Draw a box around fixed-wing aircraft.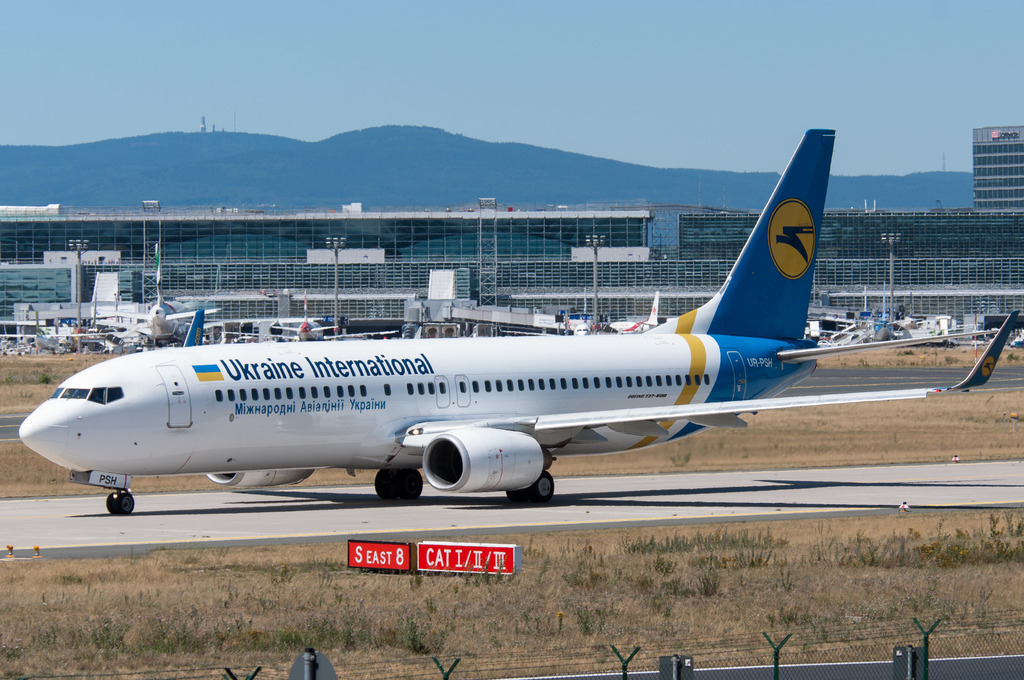
l=228, t=291, r=399, b=343.
